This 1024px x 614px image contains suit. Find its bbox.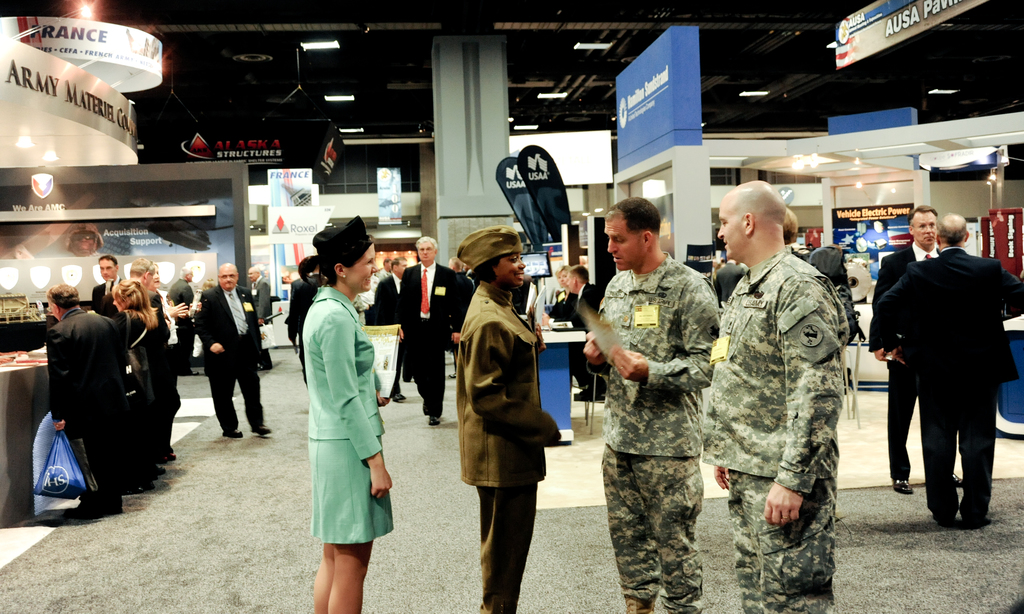
BBox(44, 309, 118, 503).
